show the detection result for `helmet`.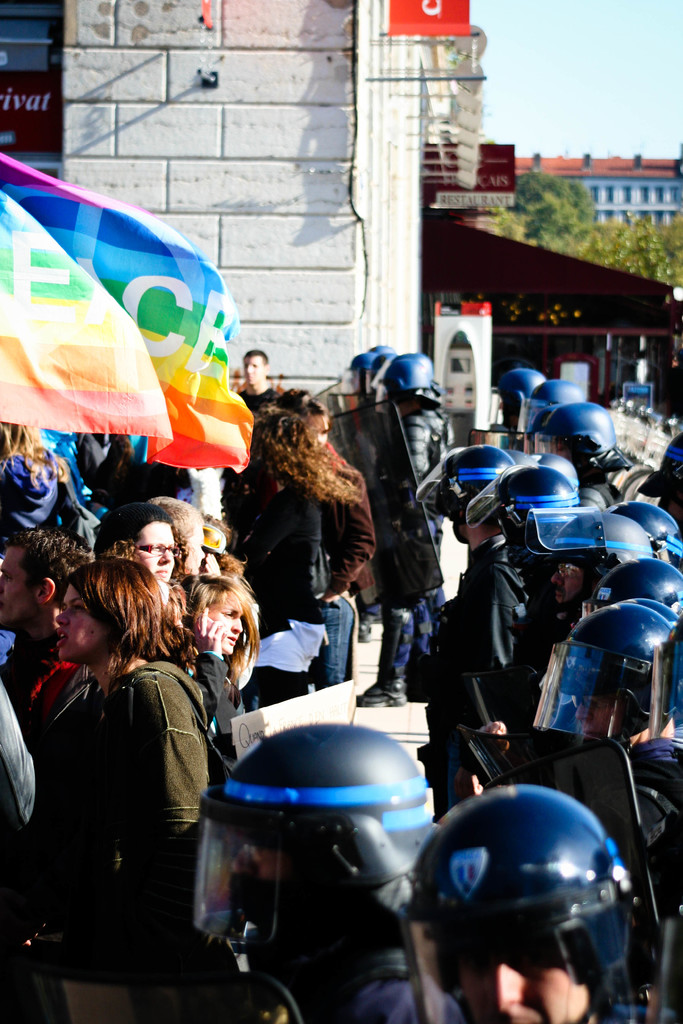
pyautogui.locateOnScreen(416, 778, 663, 998).
